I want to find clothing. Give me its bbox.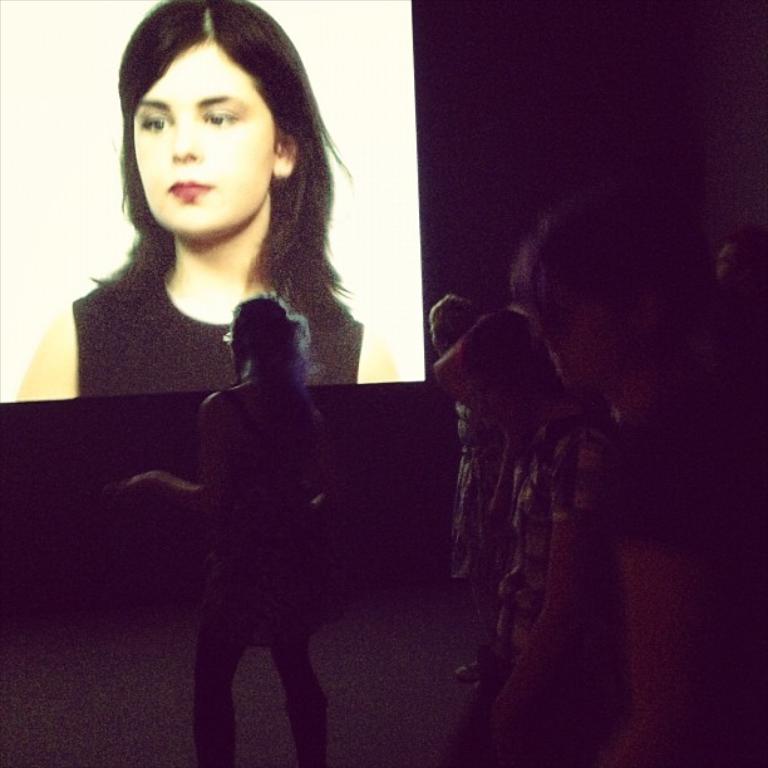
189, 392, 348, 654.
